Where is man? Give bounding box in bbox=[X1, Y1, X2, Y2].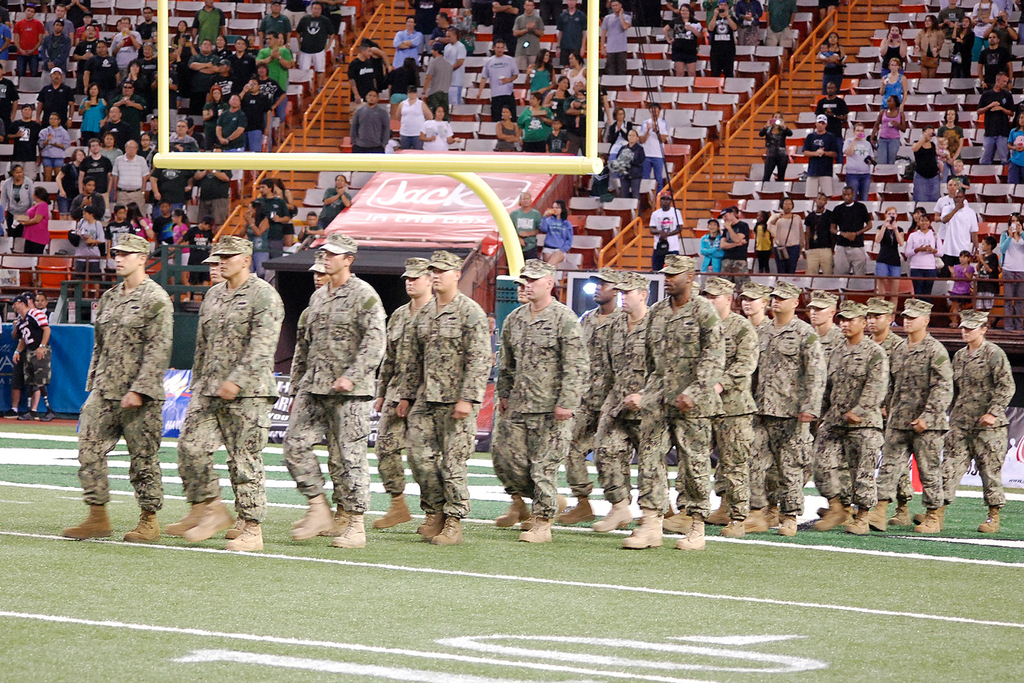
bbox=[145, 63, 180, 121].
